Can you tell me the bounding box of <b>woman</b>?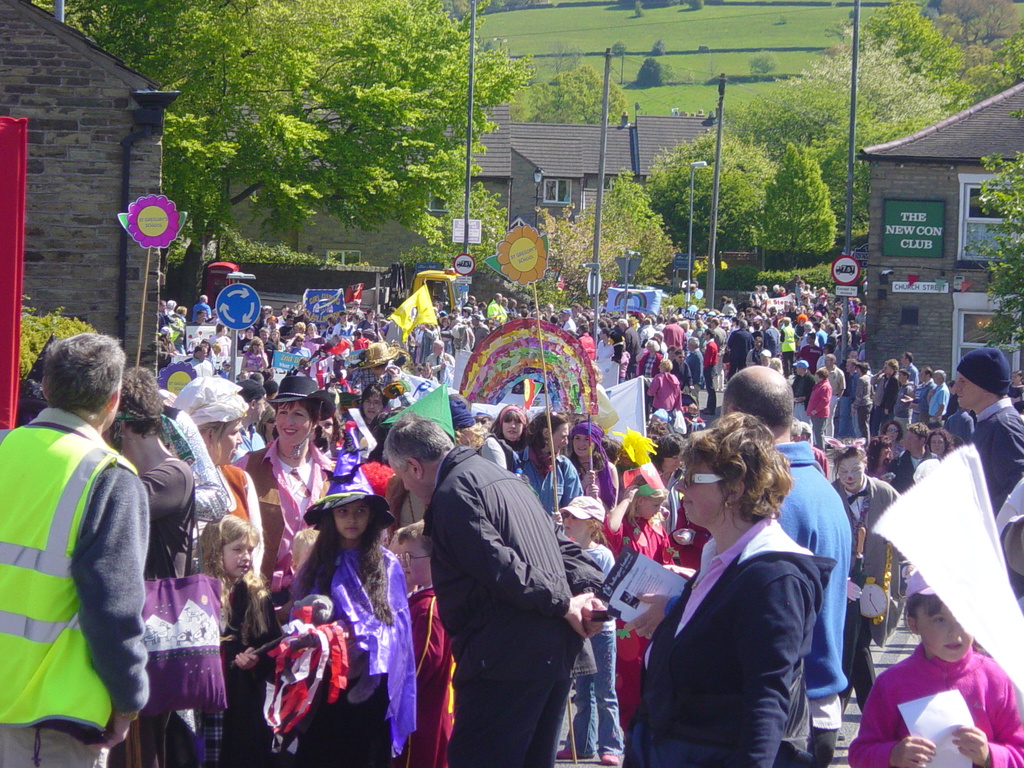
{"left": 724, "top": 316, "right": 739, "bottom": 346}.
